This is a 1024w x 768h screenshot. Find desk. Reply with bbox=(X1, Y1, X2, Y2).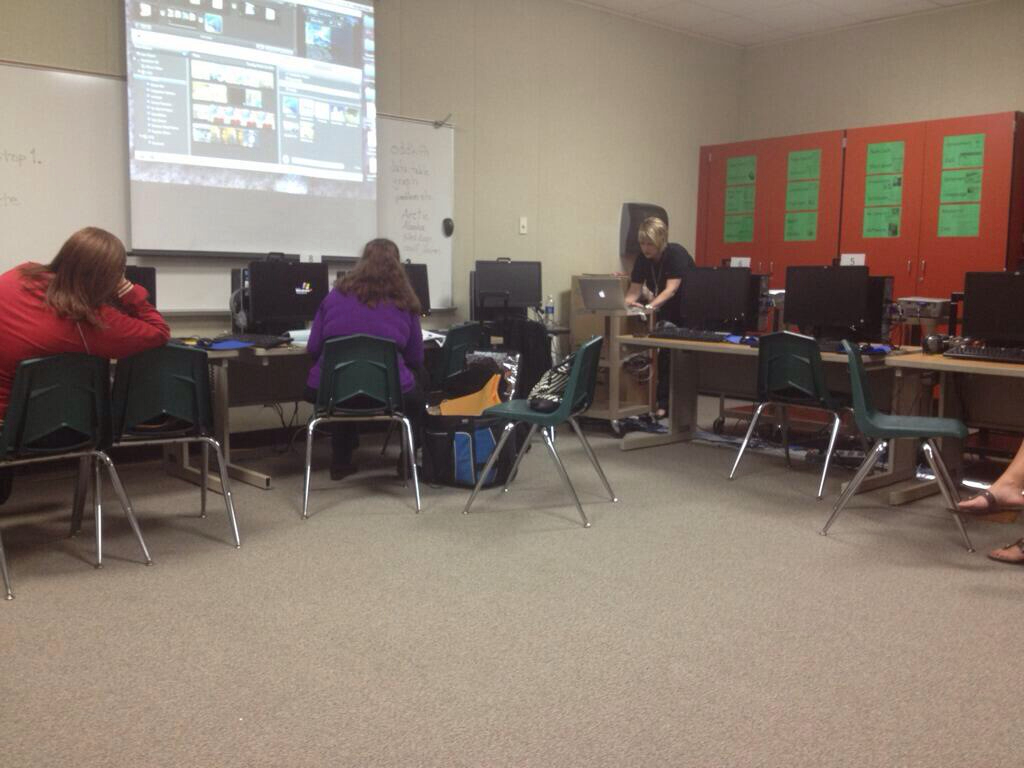
bbox=(612, 342, 913, 430).
